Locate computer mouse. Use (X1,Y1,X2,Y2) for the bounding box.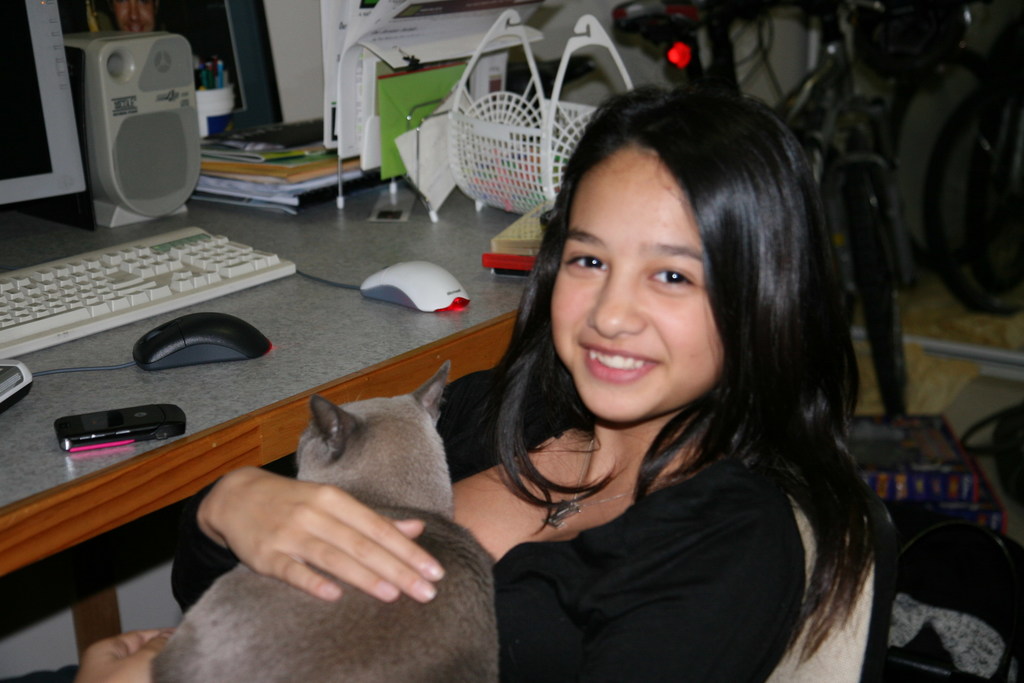
(356,257,472,315).
